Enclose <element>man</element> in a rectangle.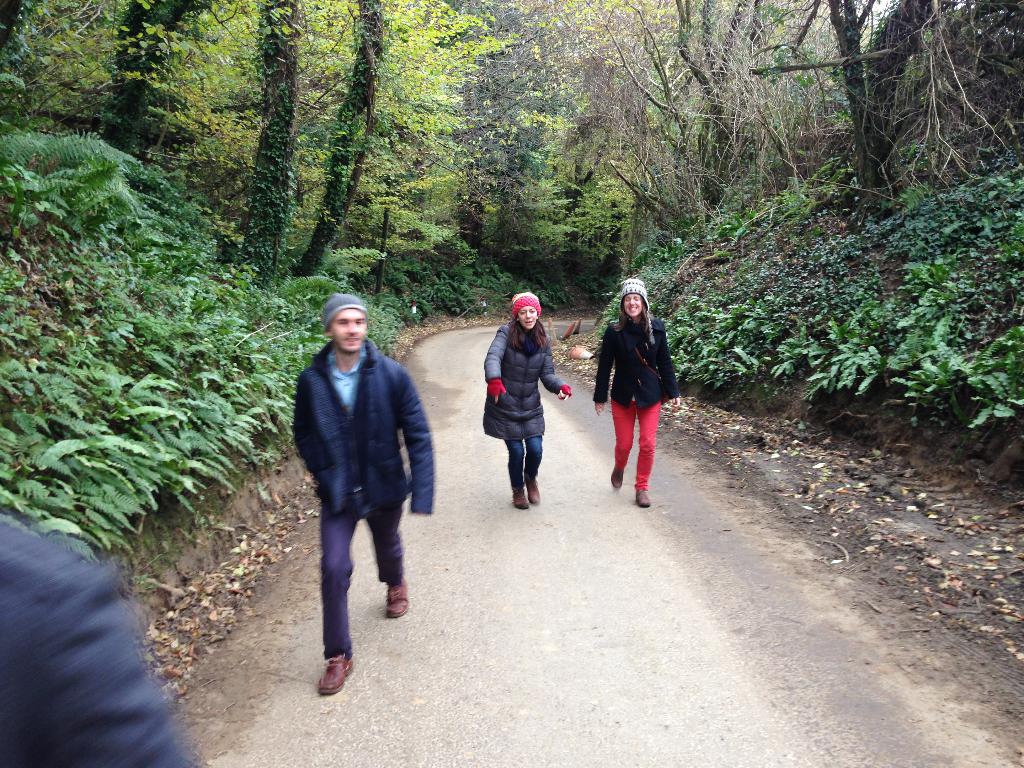
(x1=0, y1=522, x2=198, y2=767).
